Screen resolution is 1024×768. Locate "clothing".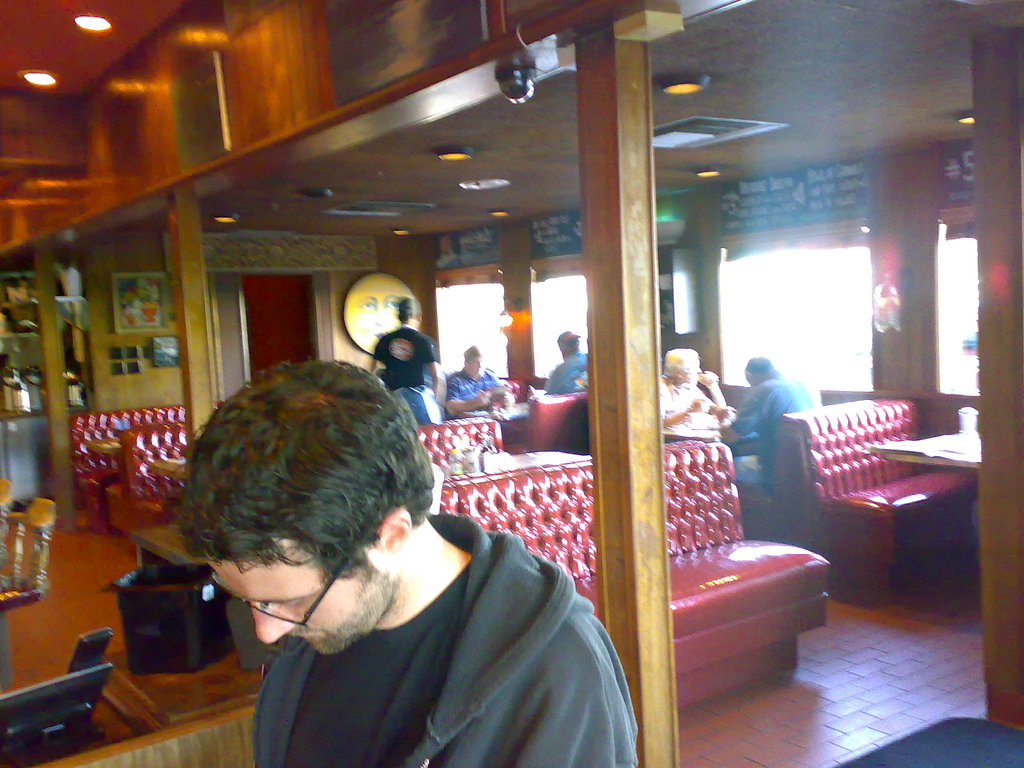
{"left": 369, "top": 328, "right": 439, "bottom": 383}.
